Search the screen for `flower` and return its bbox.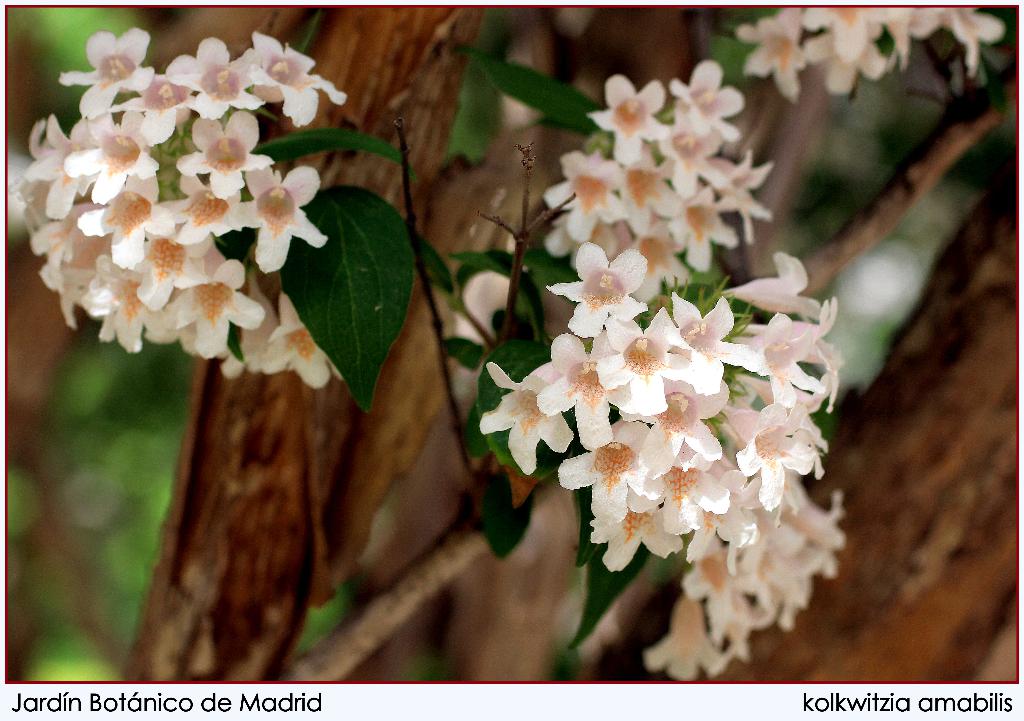
Found: {"left": 110, "top": 71, "right": 200, "bottom": 147}.
